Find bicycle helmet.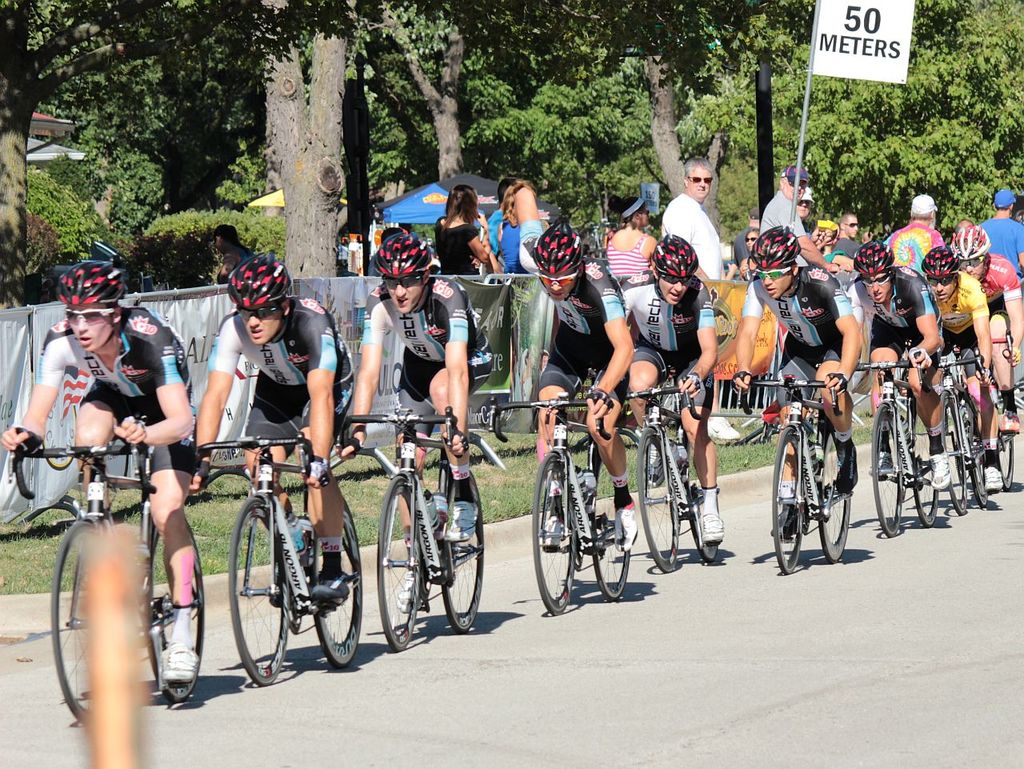
region(649, 236, 695, 283).
